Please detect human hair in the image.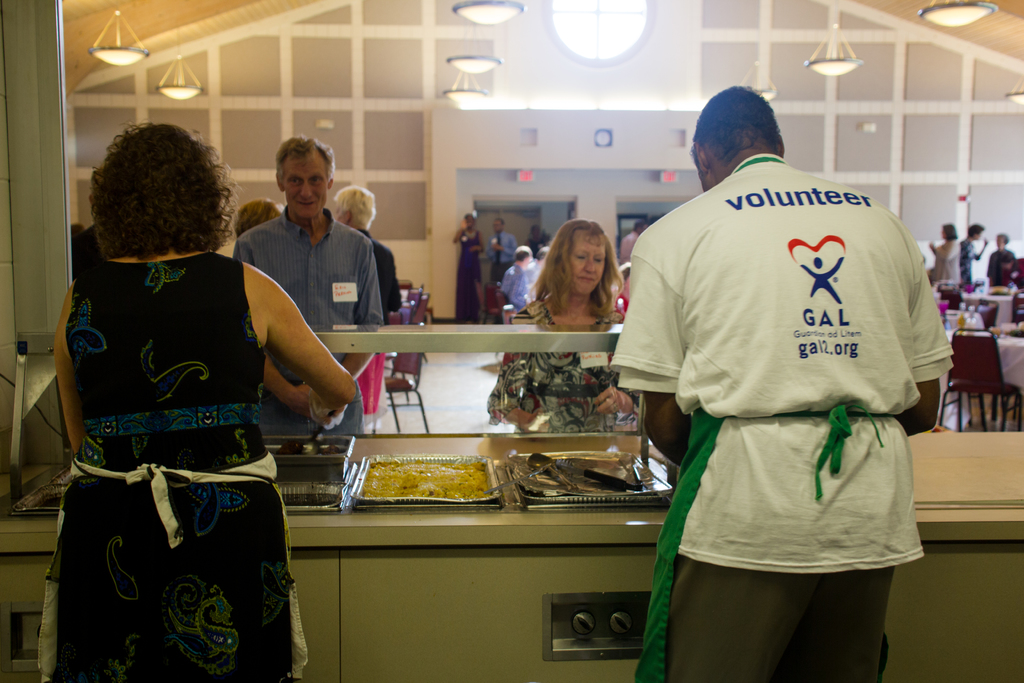
bbox=[995, 231, 1009, 247].
